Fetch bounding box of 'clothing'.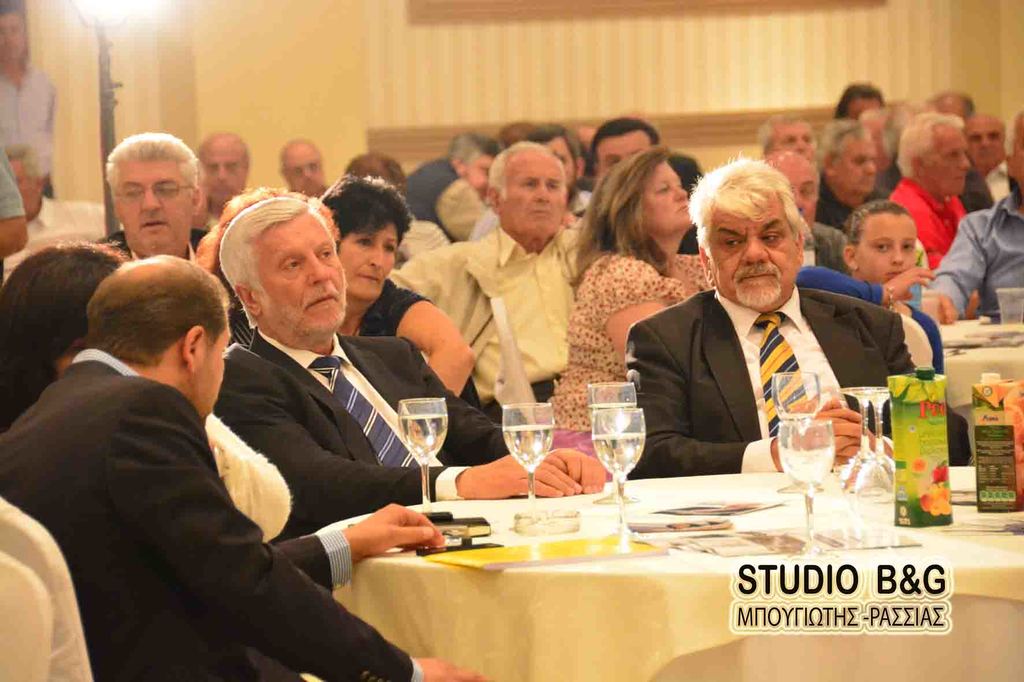
Bbox: <region>400, 148, 500, 242</region>.
